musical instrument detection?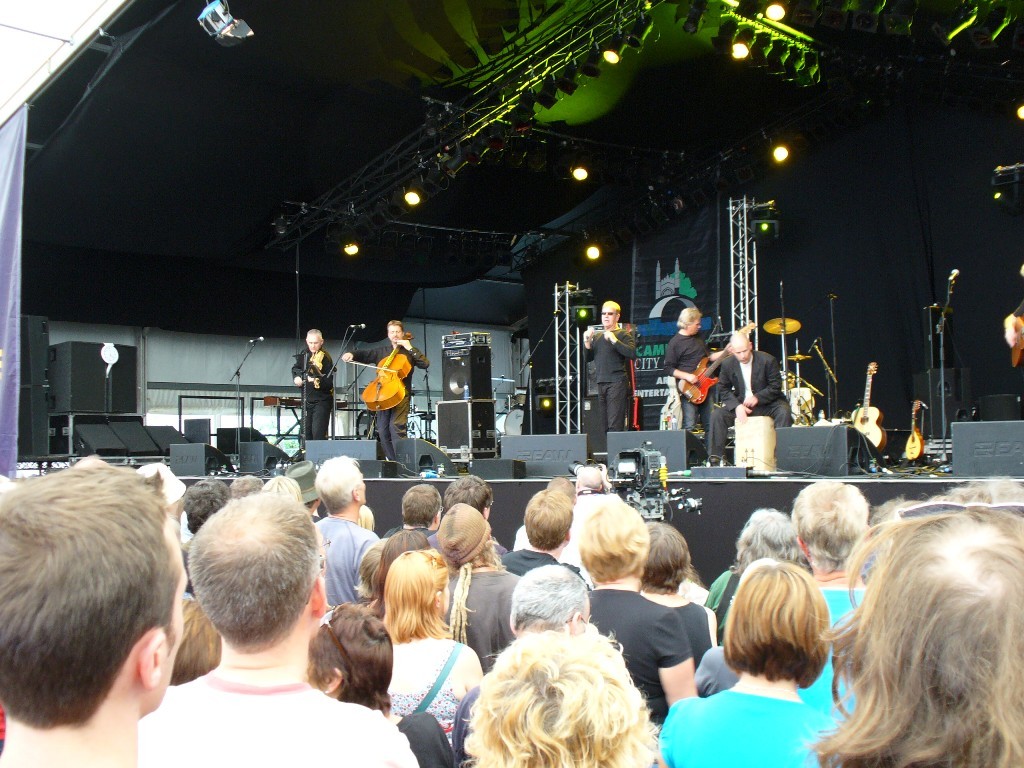
x1=1005, y1=310, x2=1023, y2=366
